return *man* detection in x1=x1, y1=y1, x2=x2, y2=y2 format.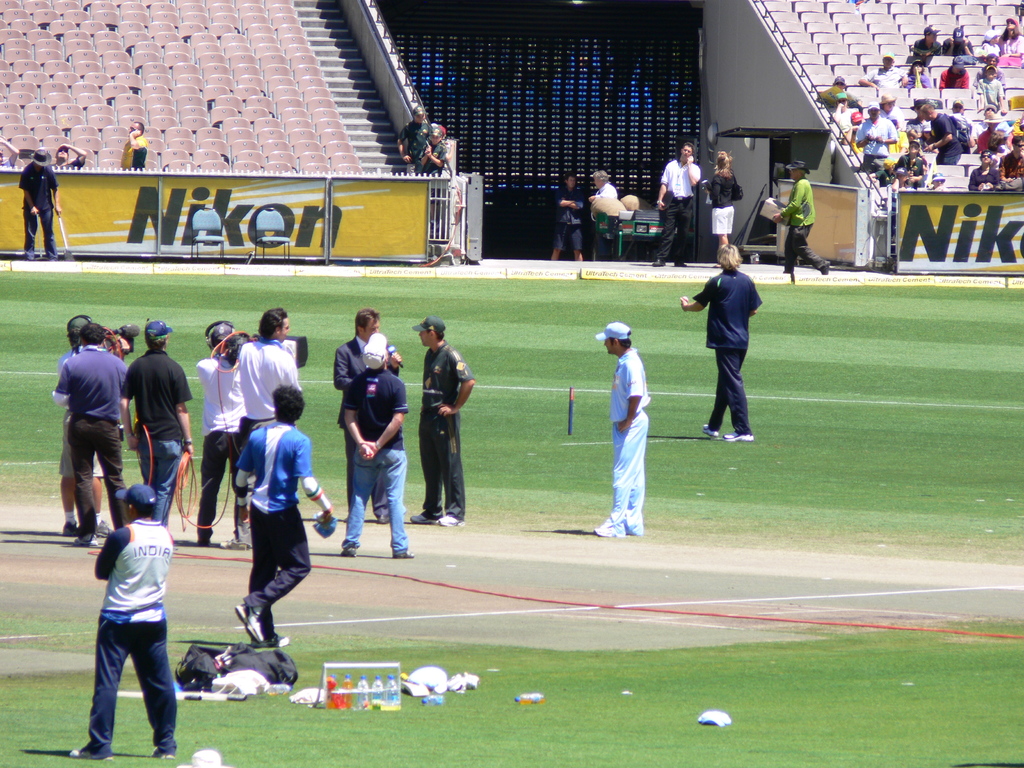
x1=861, y1=50, x2=906, y2=98.
